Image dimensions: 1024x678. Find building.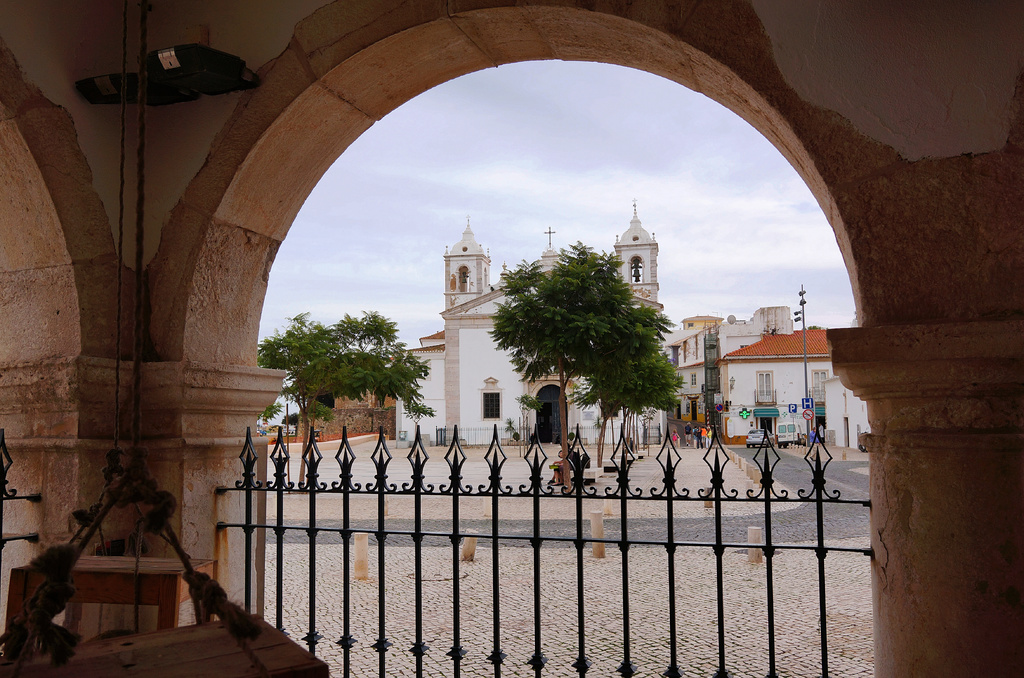
locate(712, 328, 826, 444).
